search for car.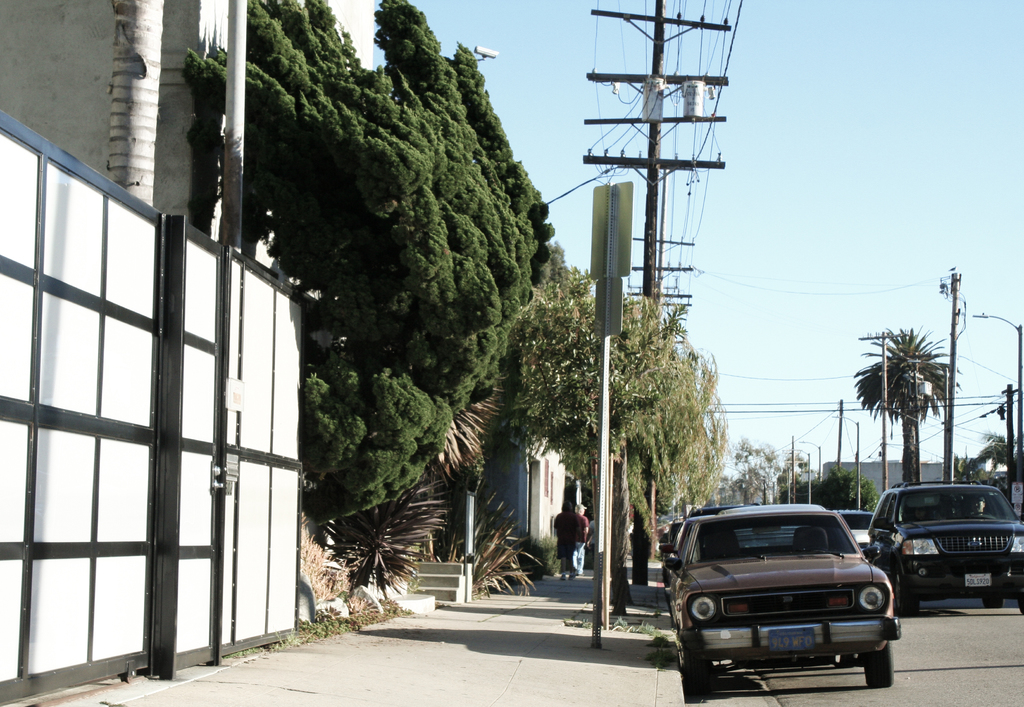
Found at [840, 509, 873, 551].
